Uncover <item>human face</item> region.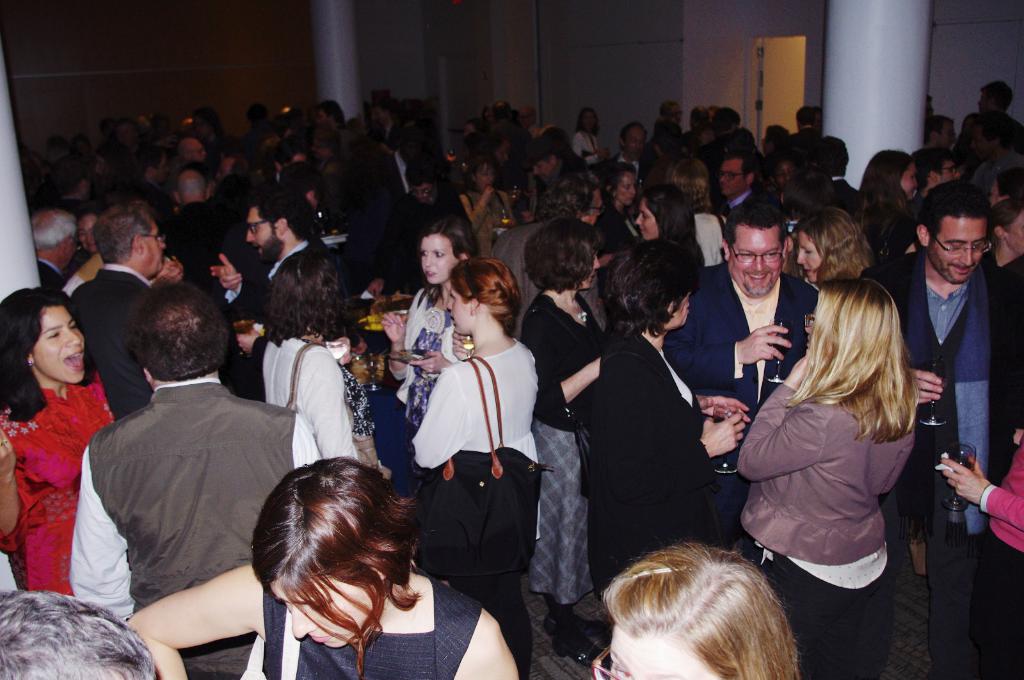
Uncovered: left=586, top=191, right=609, bottom=227.
